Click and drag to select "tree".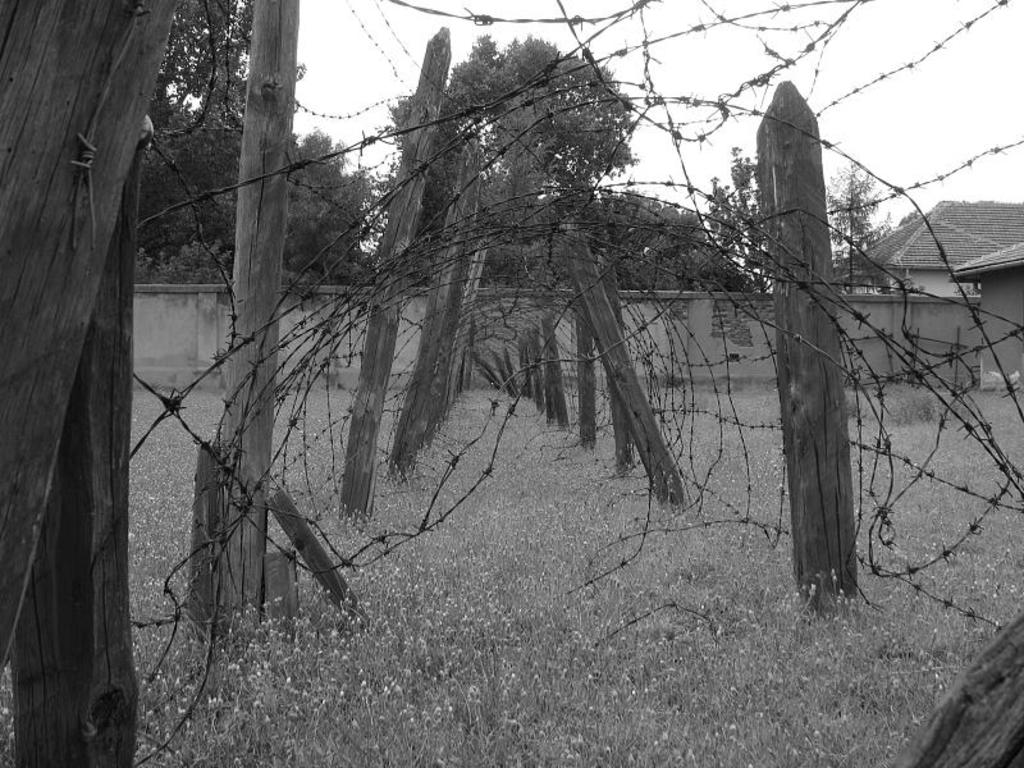
Selection: {"x1": 823, "y1": 163, "x2": 887, "y2": 297}.
